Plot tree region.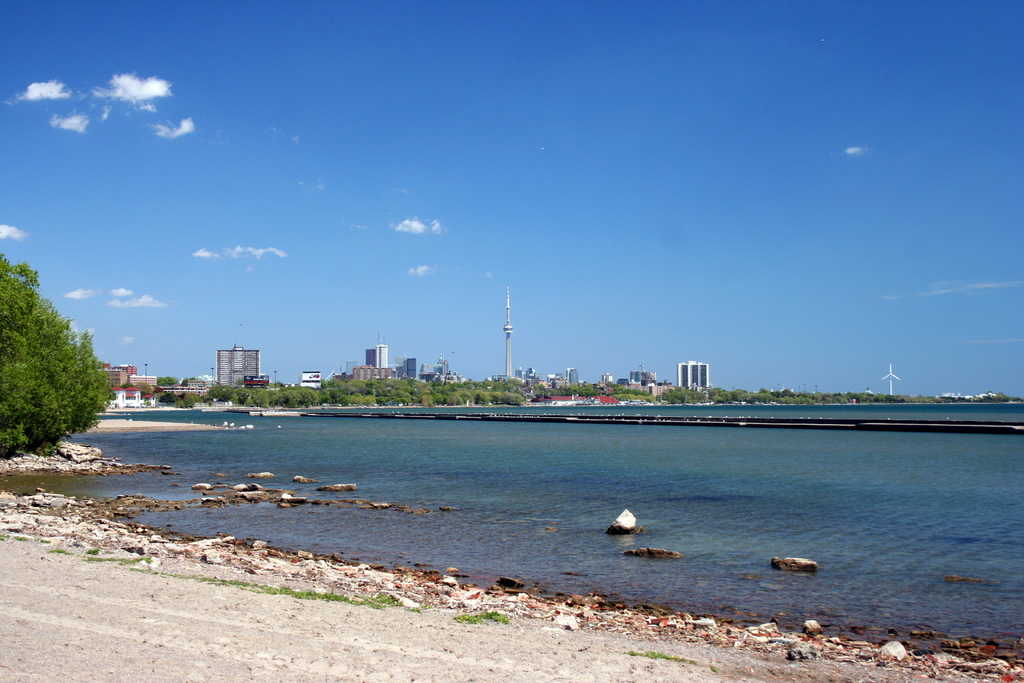
Plotted at bbox=[249, 388, 269, 405].
